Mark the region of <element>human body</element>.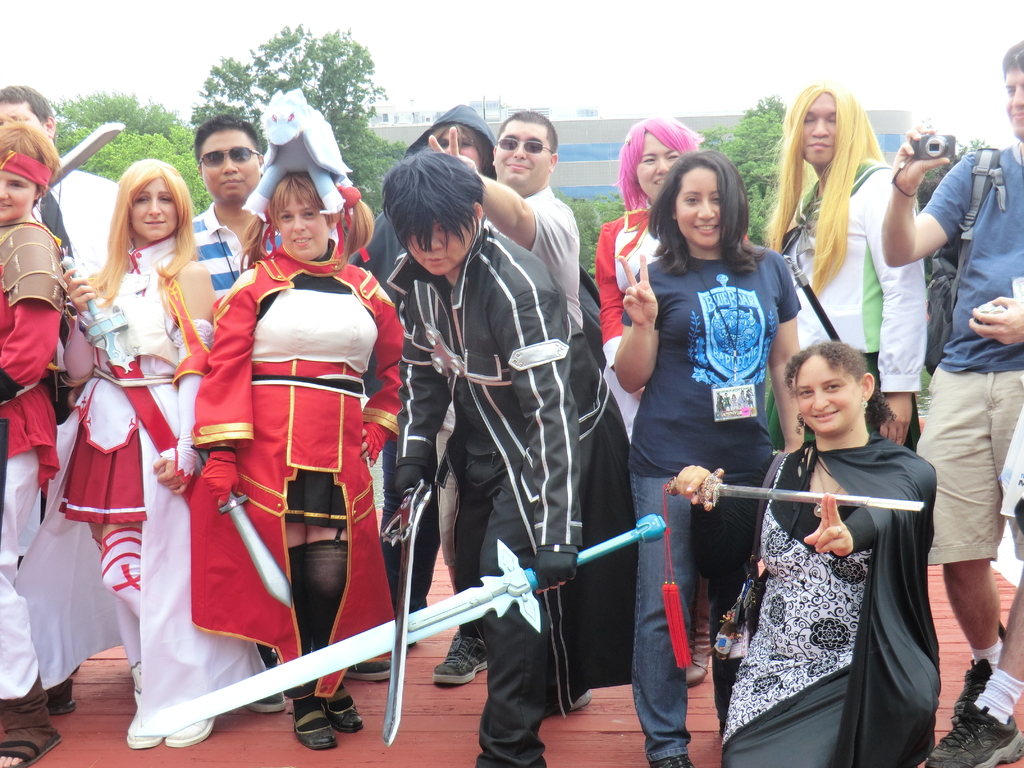
Region: crop(613, 147, 799, 767).
